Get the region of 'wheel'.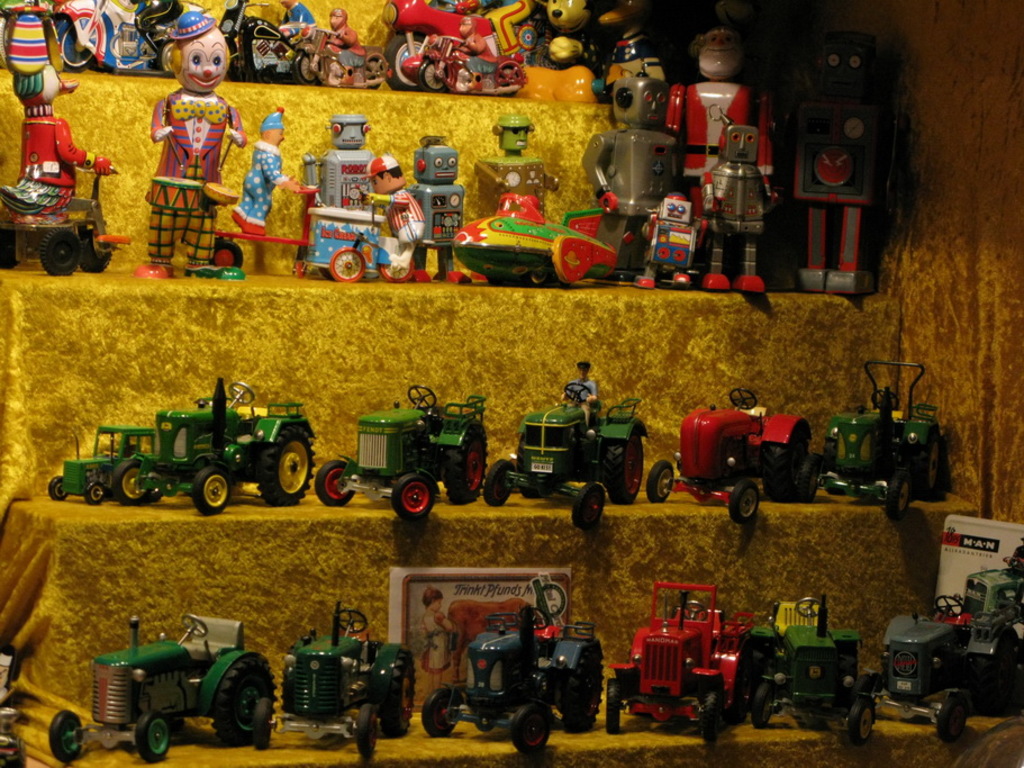
left=53, top=712, right=87, bottom=765.
